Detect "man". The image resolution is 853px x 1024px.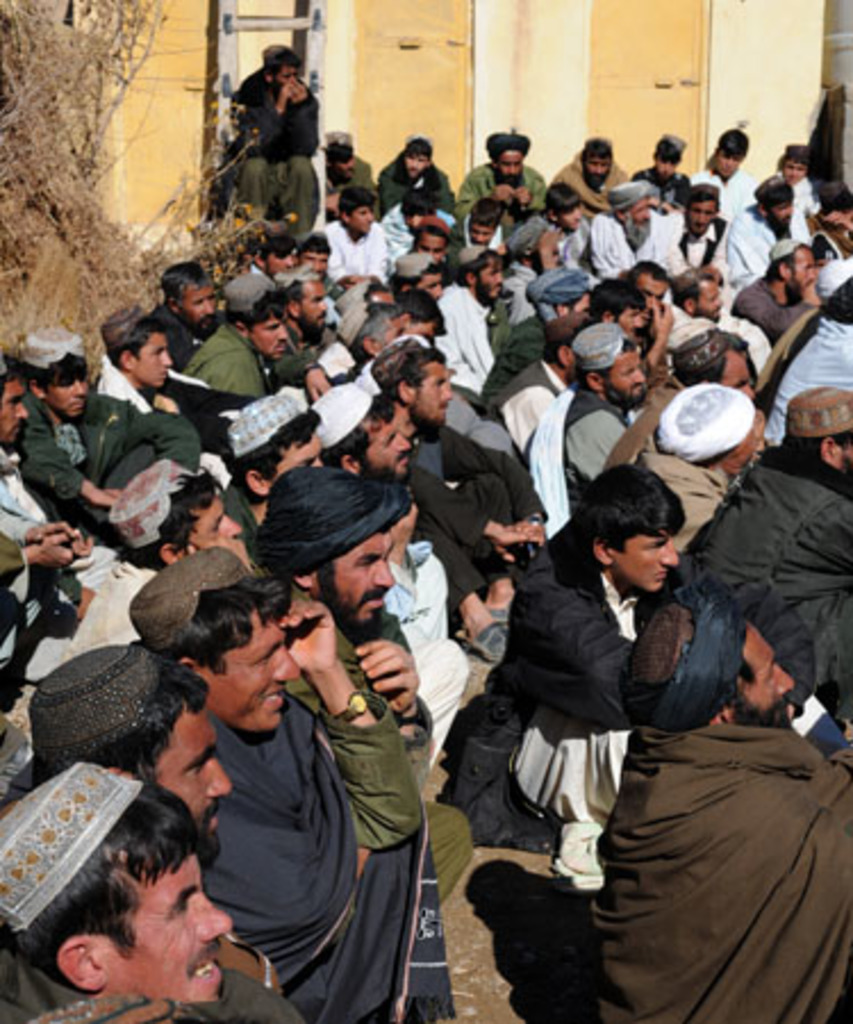
region(141, 562, 407, 1019).
